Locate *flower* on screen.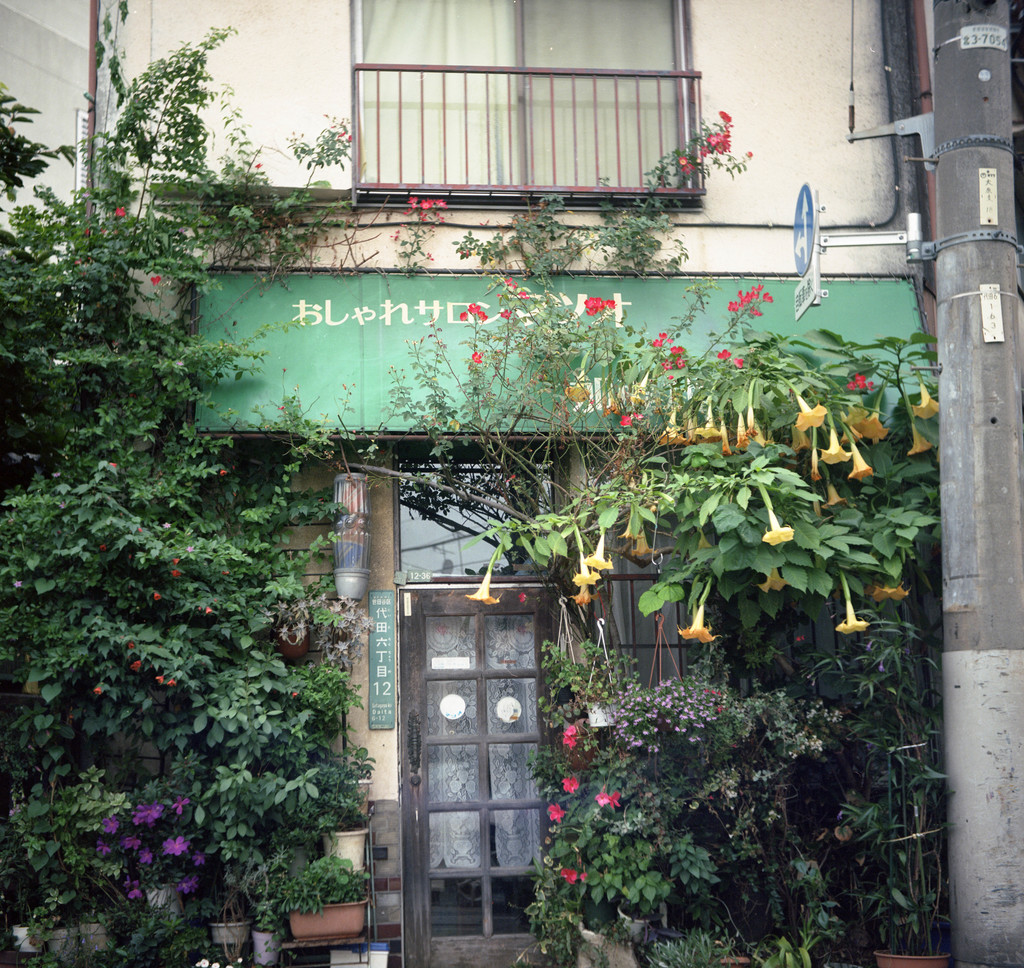
On screen at 430/226/435/232.
